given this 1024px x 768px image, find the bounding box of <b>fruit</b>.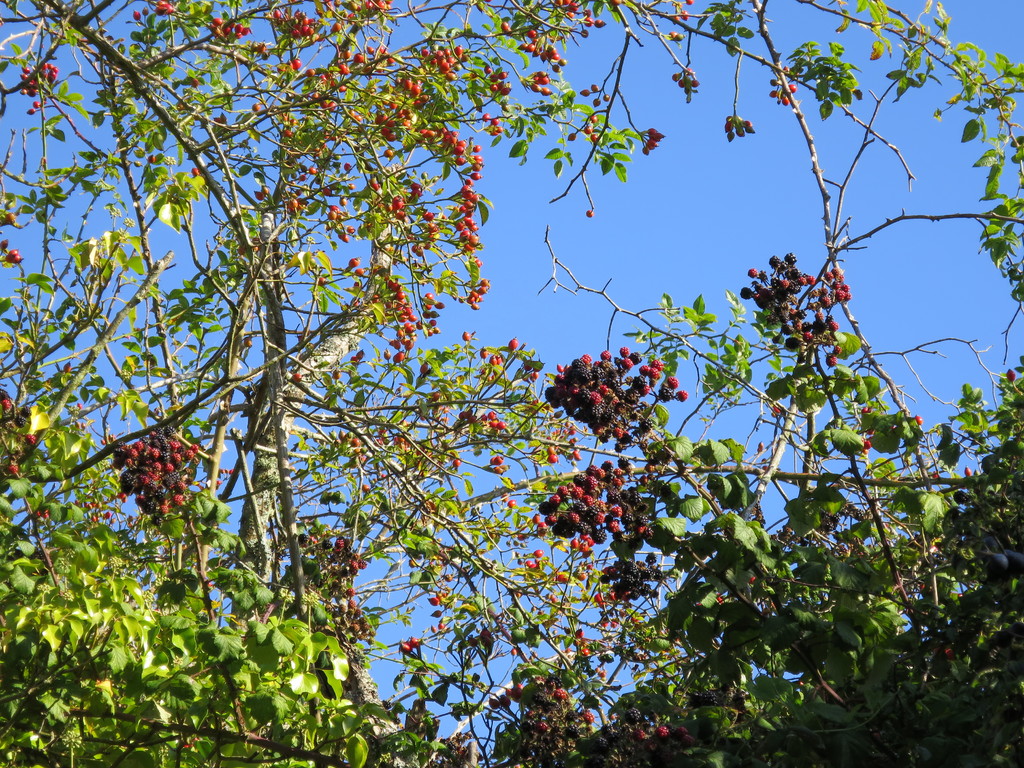
left=554, top=0, right=578, bottom=22.
